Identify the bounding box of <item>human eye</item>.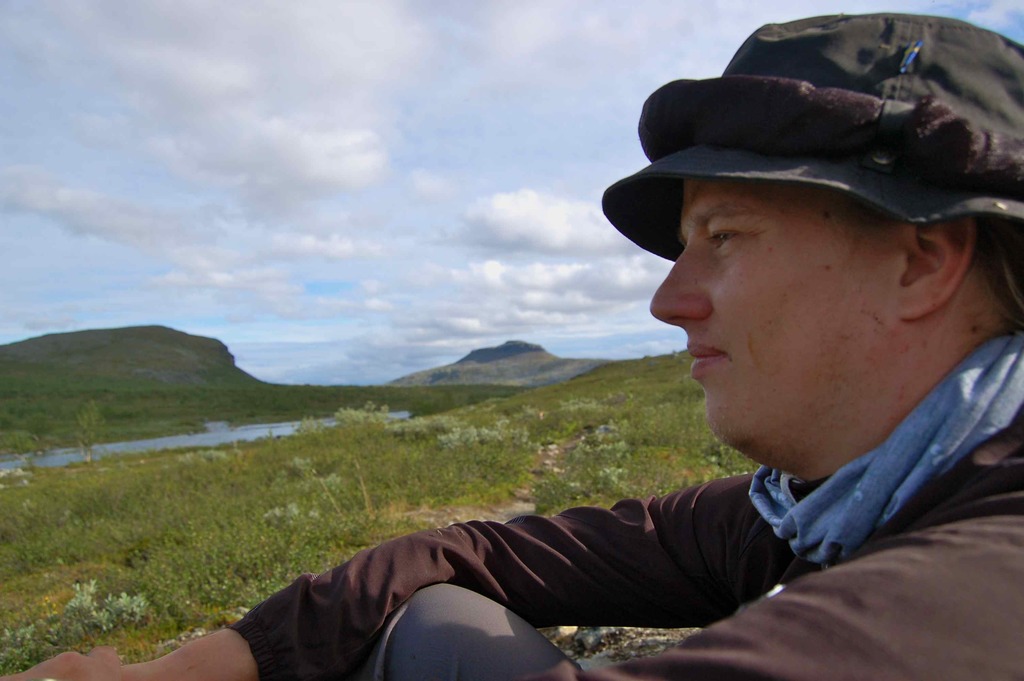
701 228 751 256.
